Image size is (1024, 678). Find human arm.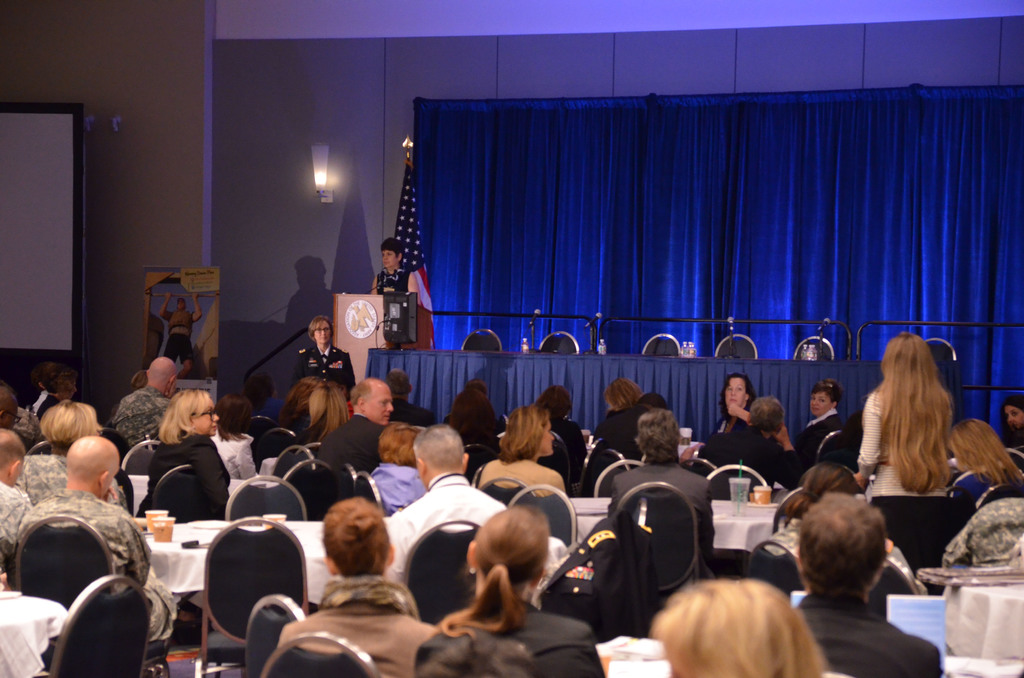
bbox=[408, 273, 423, 302].
